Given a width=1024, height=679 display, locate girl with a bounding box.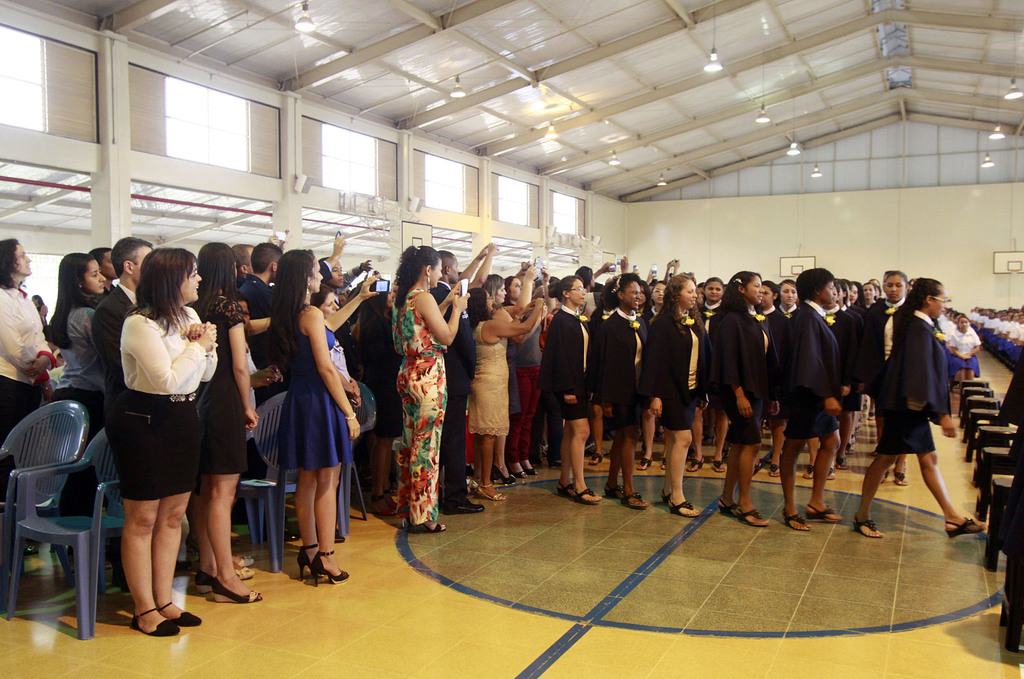
Located: 397, 248, 464, 527.
